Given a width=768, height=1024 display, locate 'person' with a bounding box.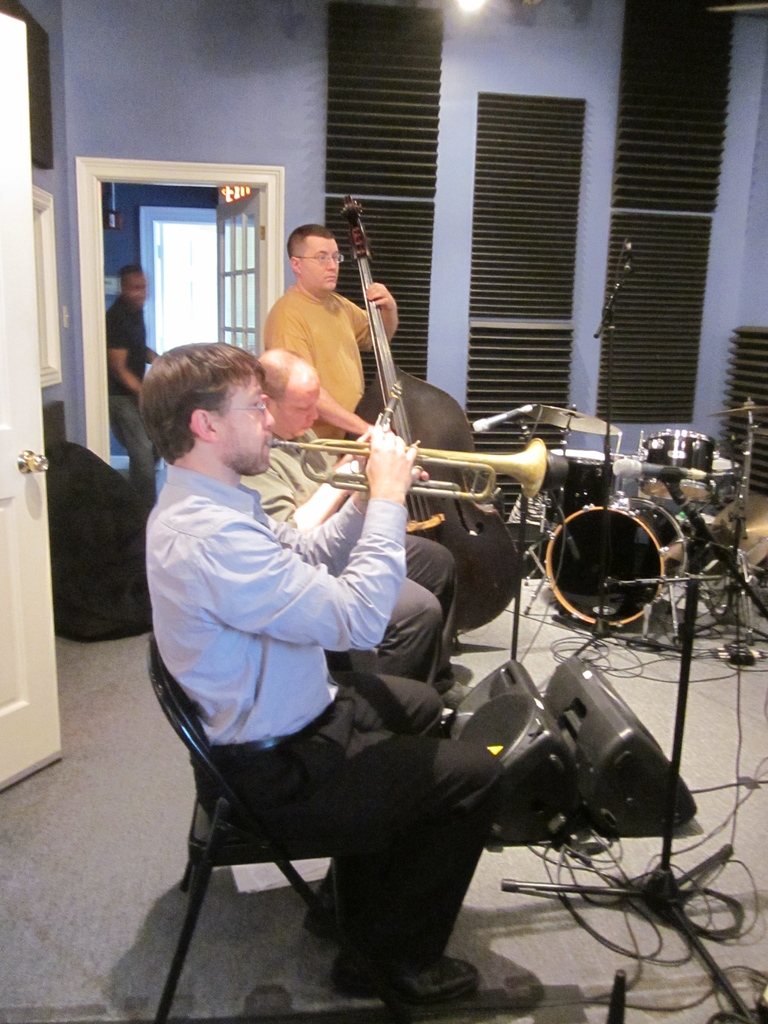
Located: detection(265, 221, 424, 442).
